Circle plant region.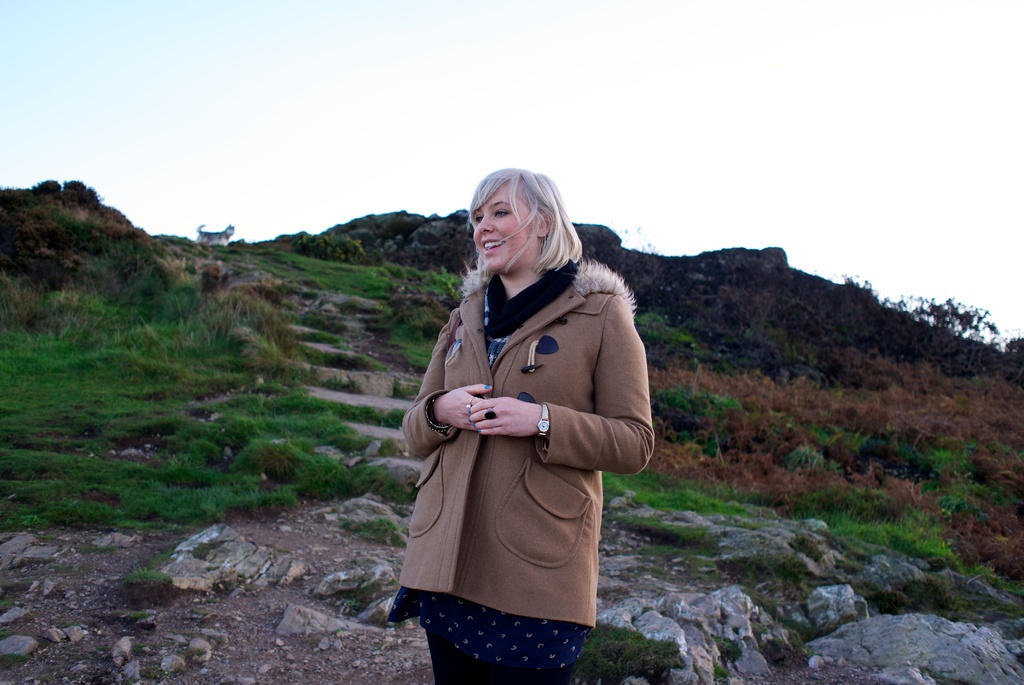
Region: Rect(123, 559, 166, 581).
